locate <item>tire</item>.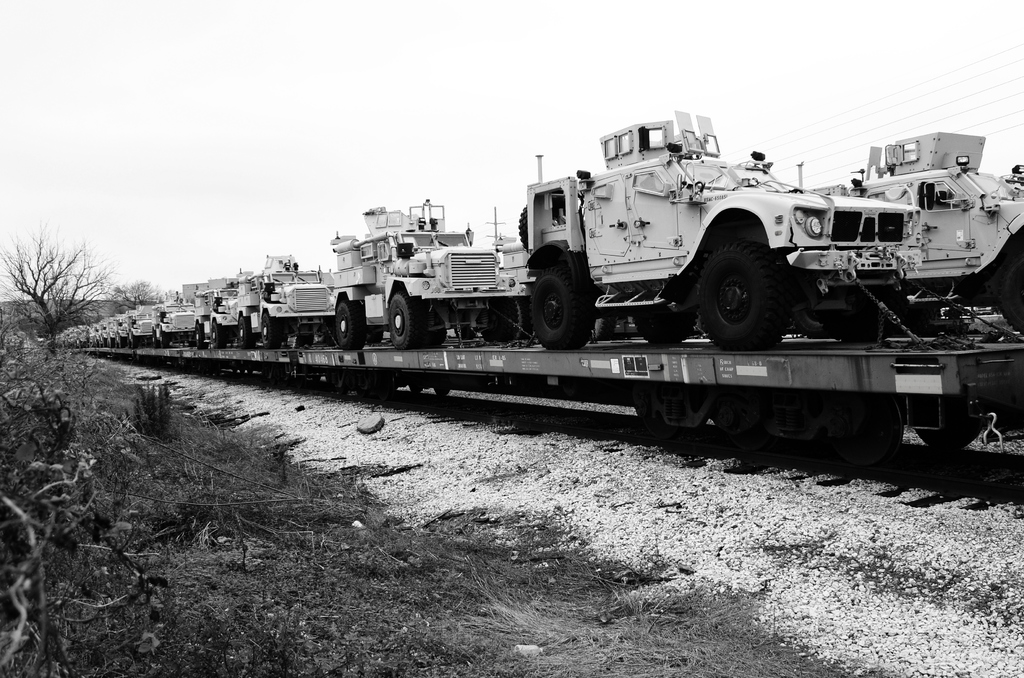
Bounding box: (454,324,473,344).
